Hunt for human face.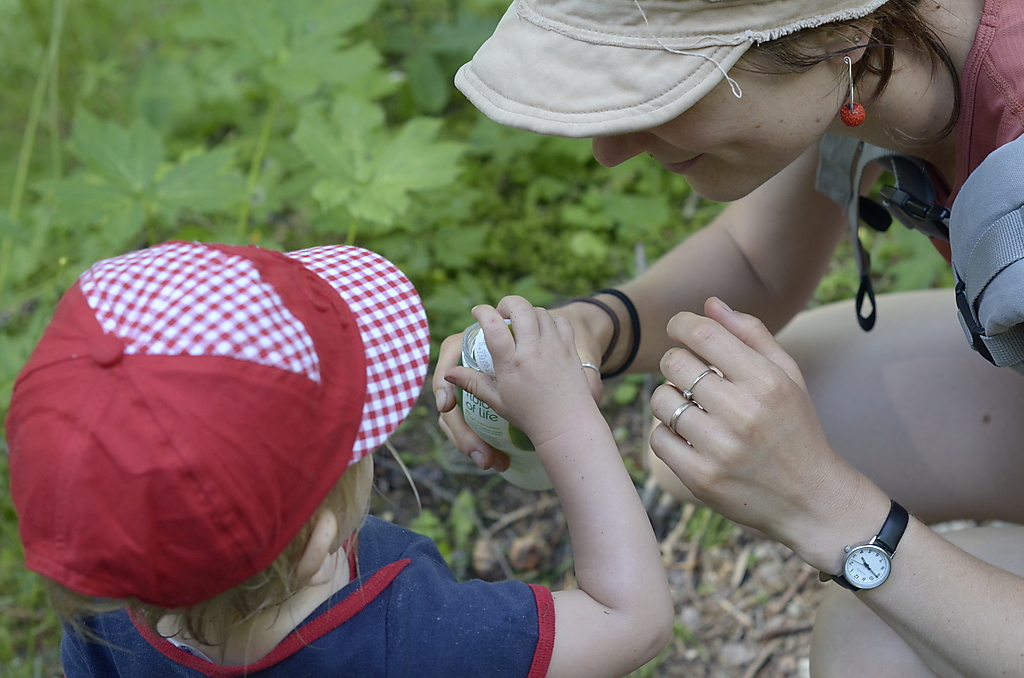
Hunted down at (left=325, top=453, right=368, bottom=545).
